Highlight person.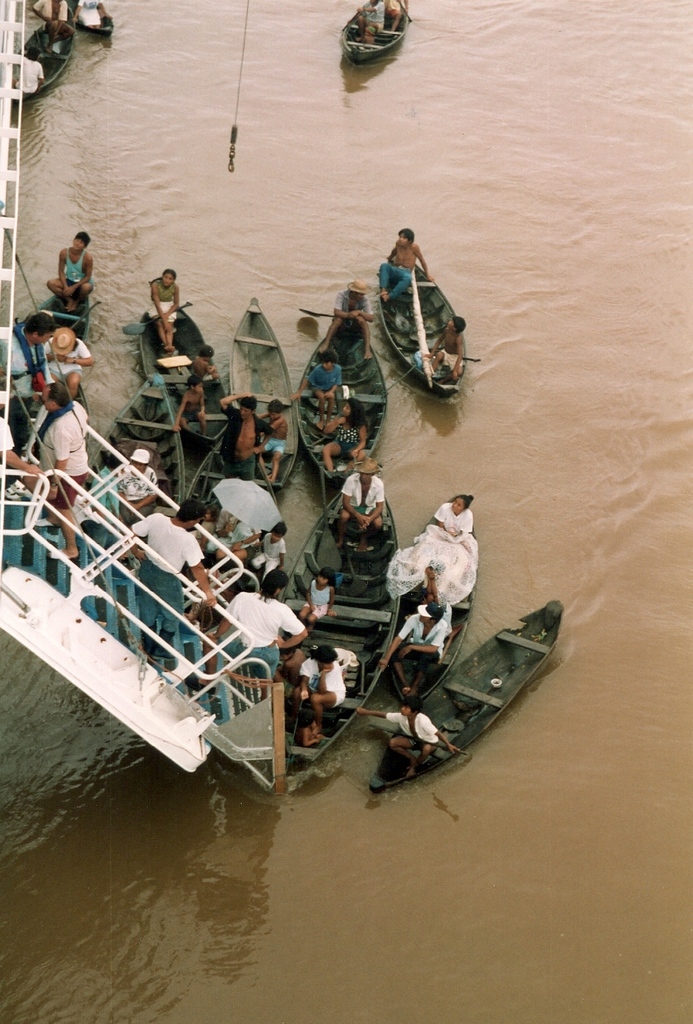
Highlighted region: {"left": 353, "top": 0, "right": 385, "bottom": 43}.
